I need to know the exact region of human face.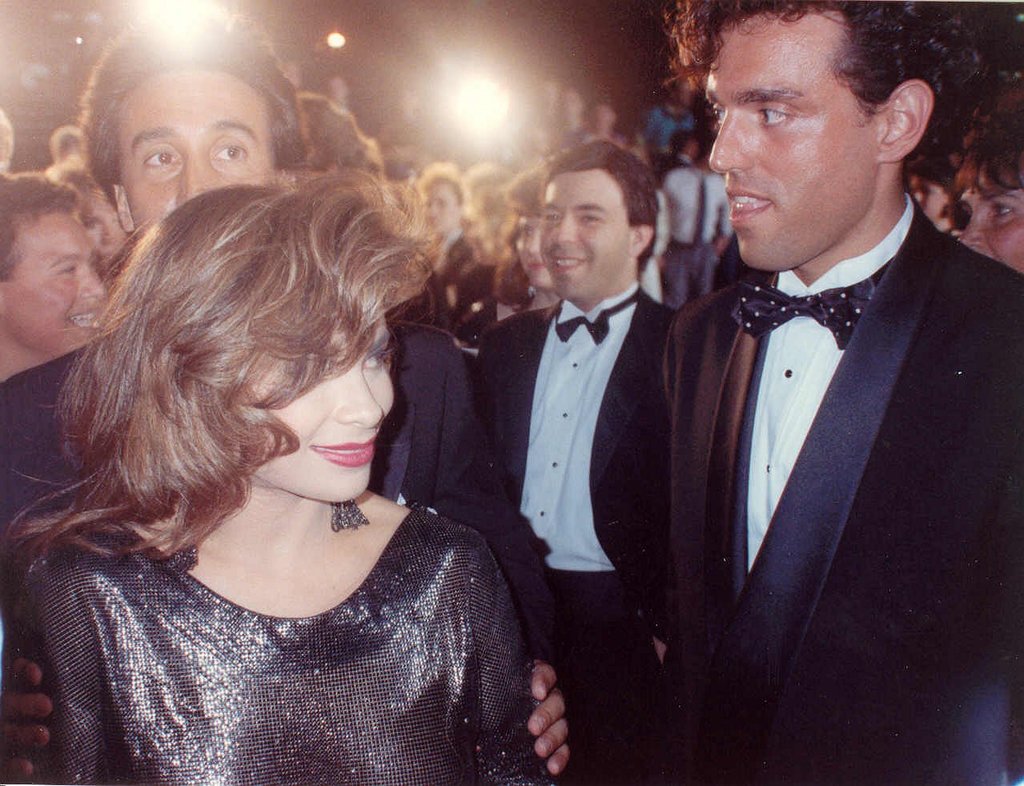
Region: <box>539,163,637,297</box>.
